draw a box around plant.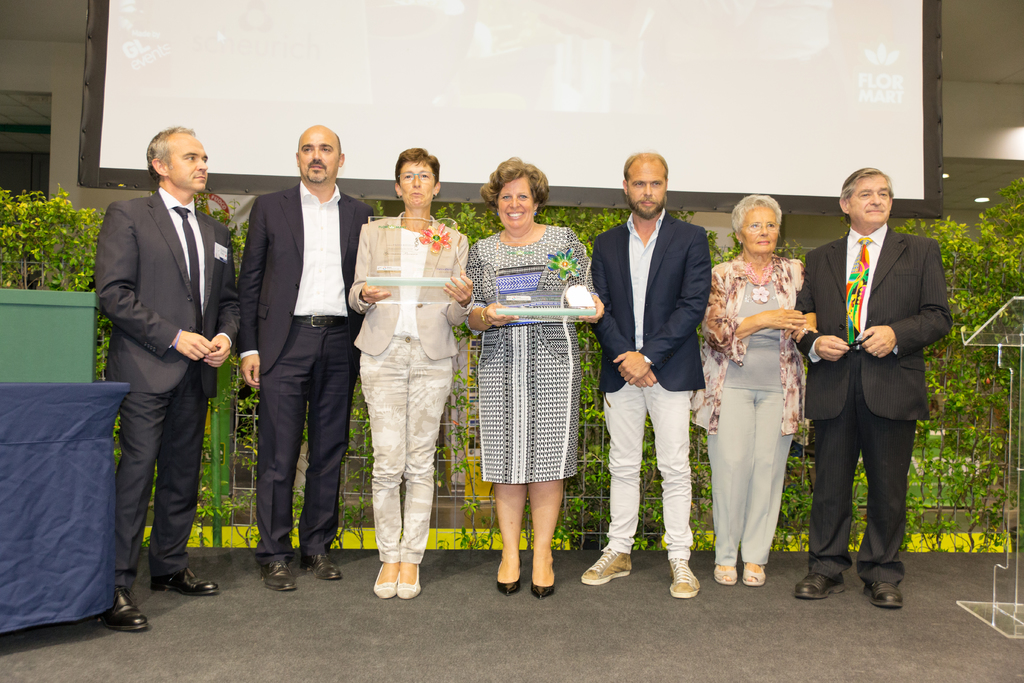
box=[675, 206, 742, 279].
